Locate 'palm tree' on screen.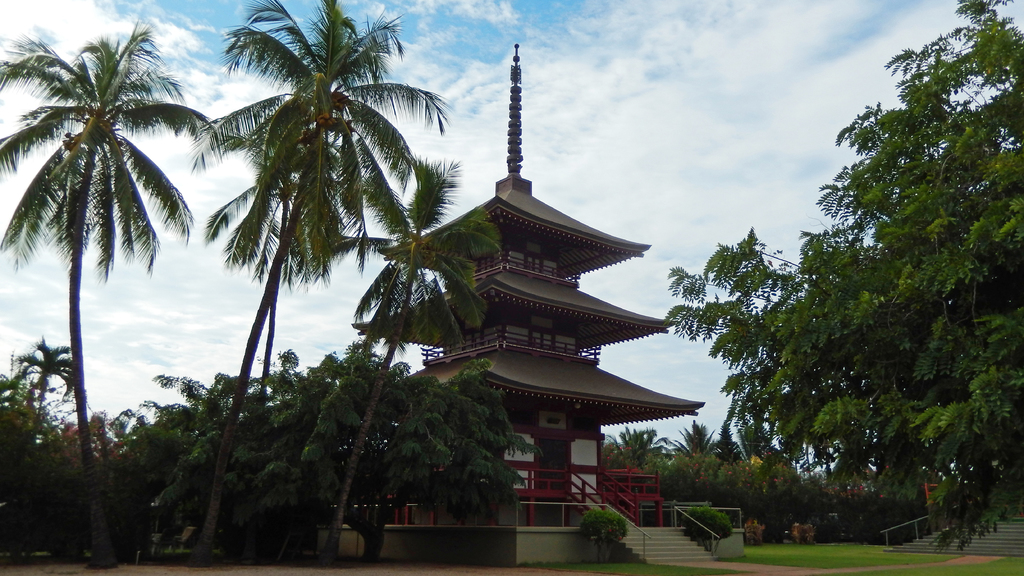
On screen at box=[609, 423, 674, 486].
